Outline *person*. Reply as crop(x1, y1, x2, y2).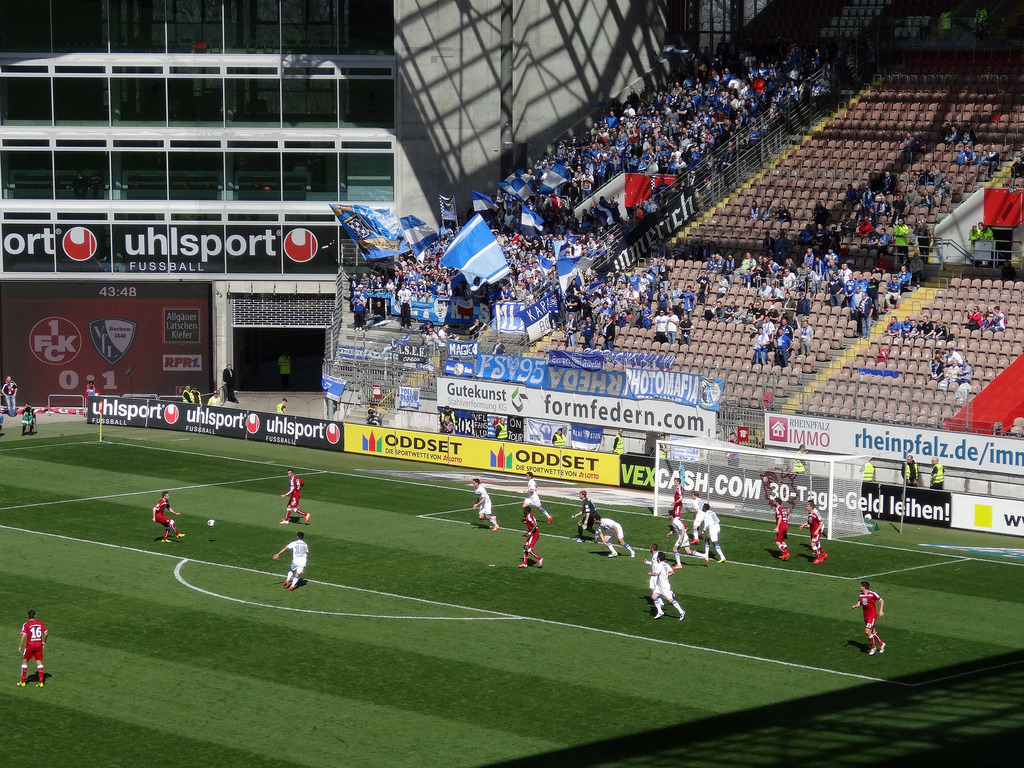
crop(858, 462, 877, 481).
